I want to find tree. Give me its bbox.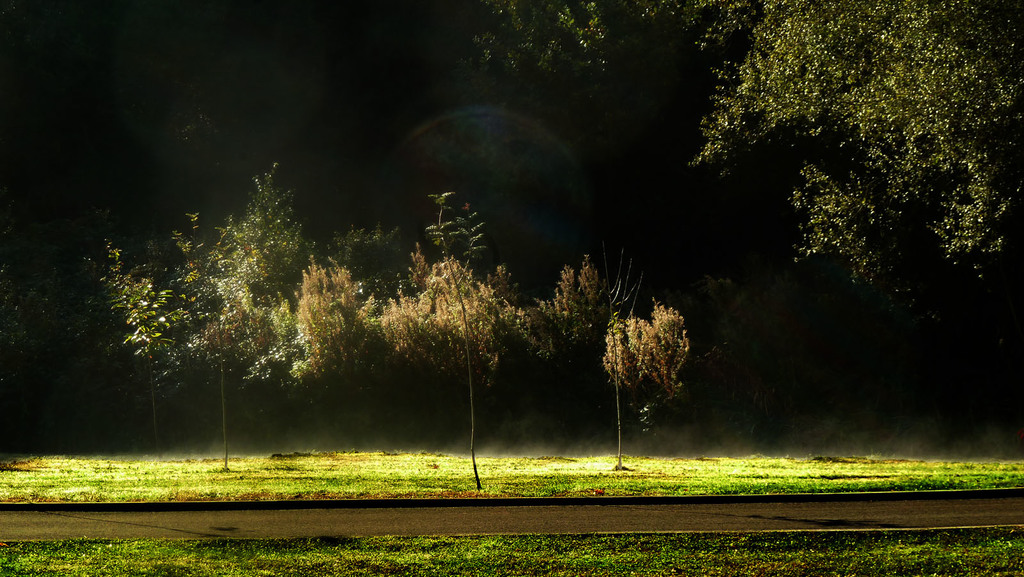
select_region(465, 0, 1023, 329).
